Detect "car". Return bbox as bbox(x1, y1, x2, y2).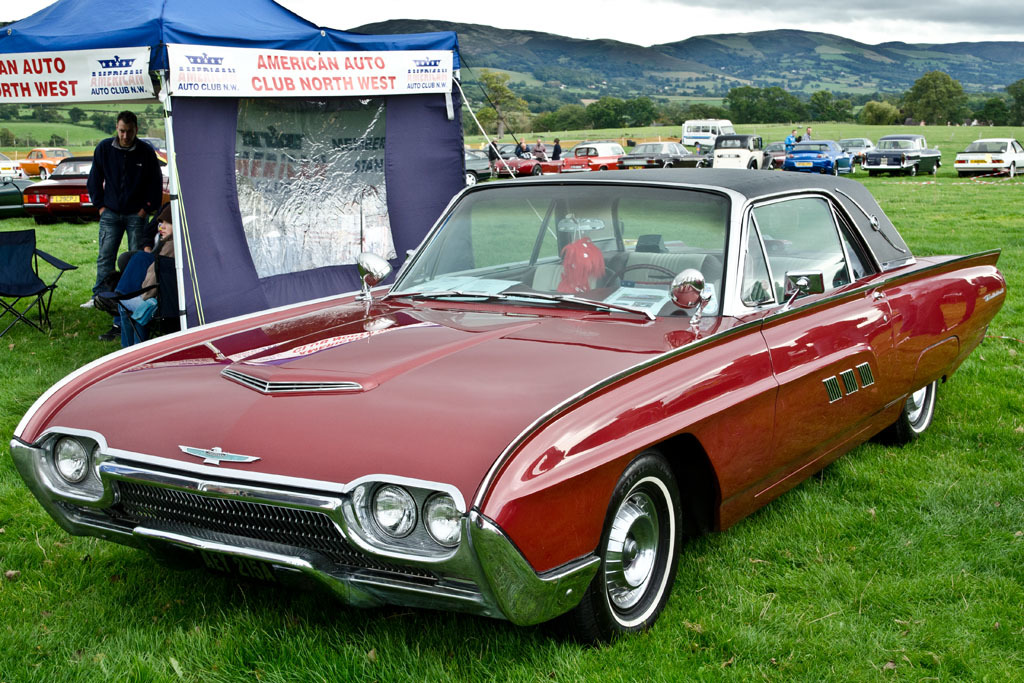
bbox(860, 129, 945, 174).
